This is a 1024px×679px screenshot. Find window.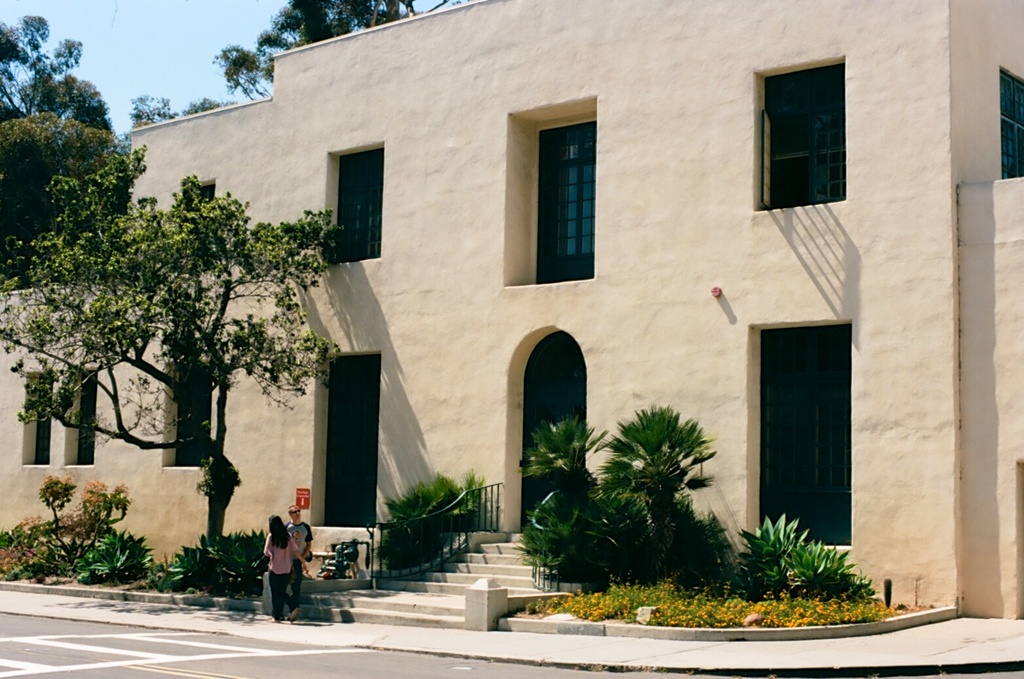
Bounding box: rect(339, 150, 384, 263).
